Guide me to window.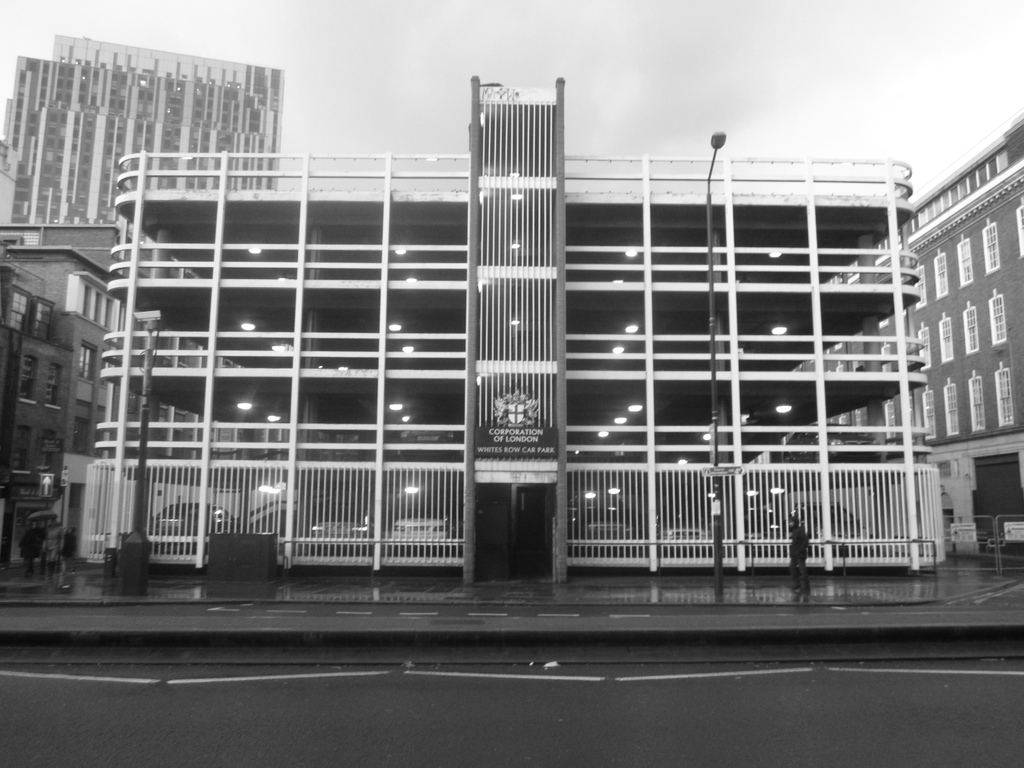
Guidance: [left=833, top=341, right=844, bottom=352].
